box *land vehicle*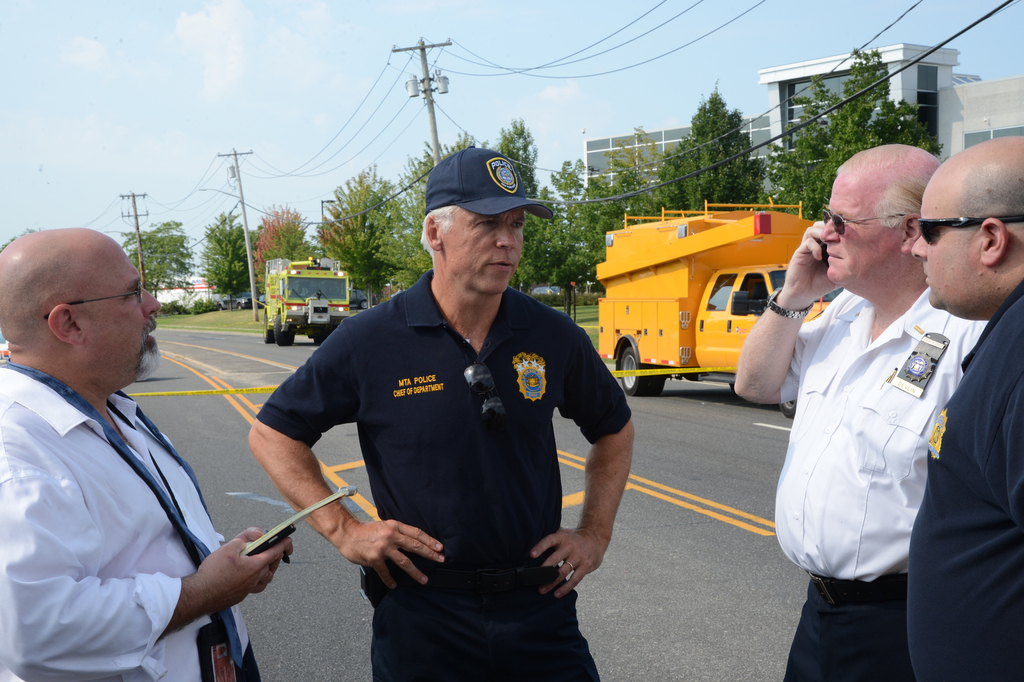
[353,289,369,306]
